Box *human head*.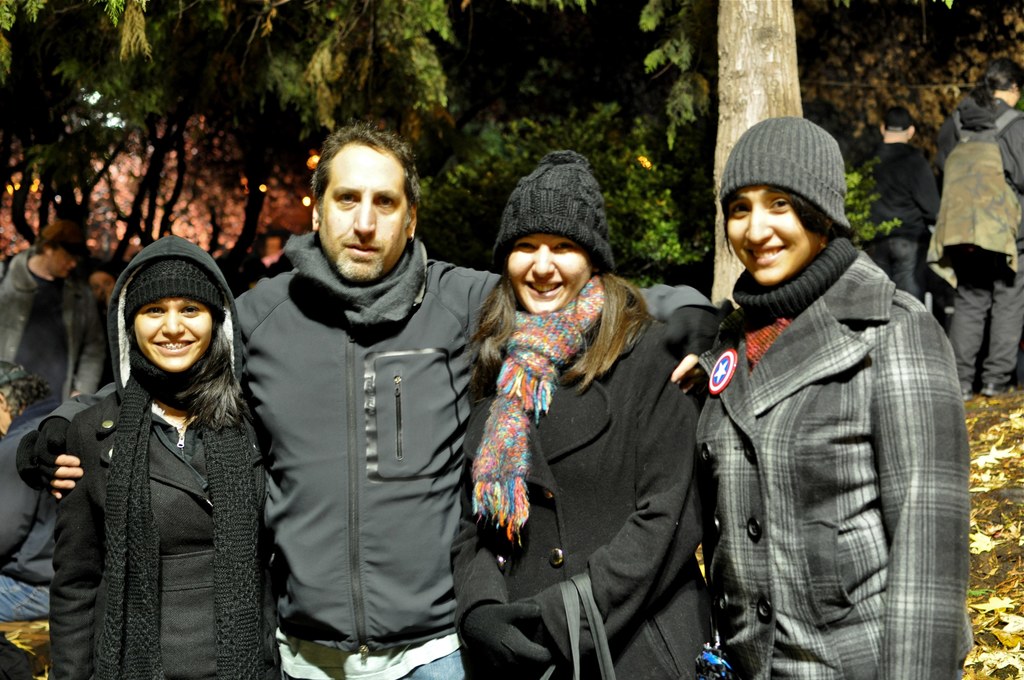
left=986, top=54, right=1023, bottom=108.
